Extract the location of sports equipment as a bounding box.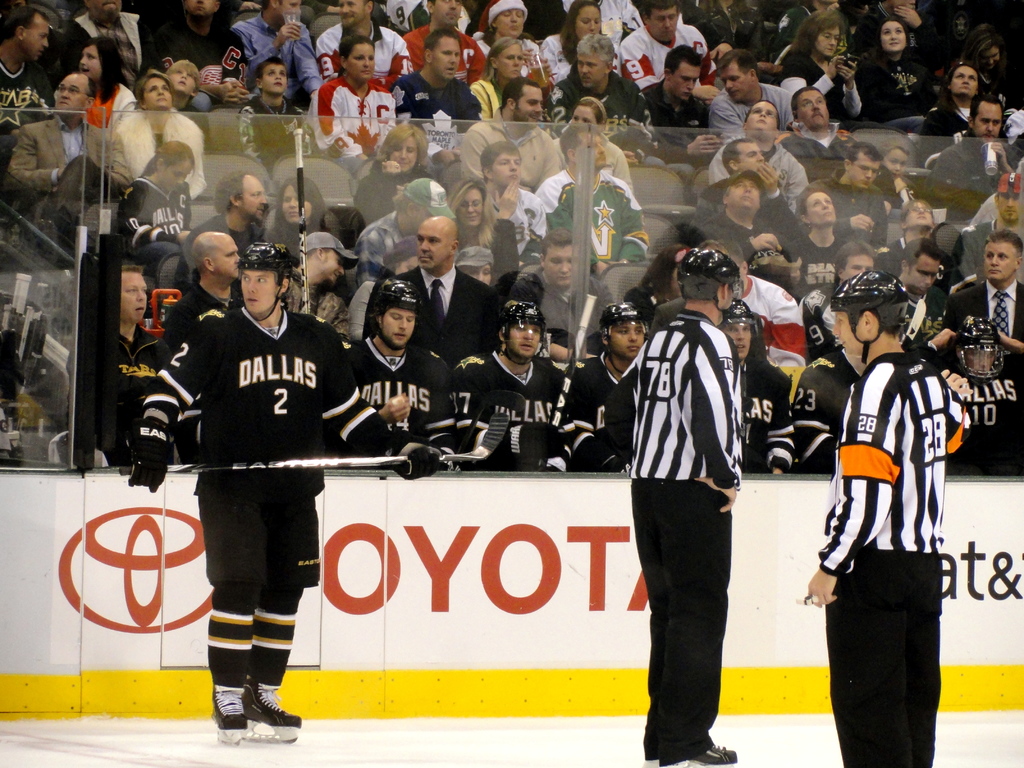
[x1=602, y1=305, x2=647, y2=375].
